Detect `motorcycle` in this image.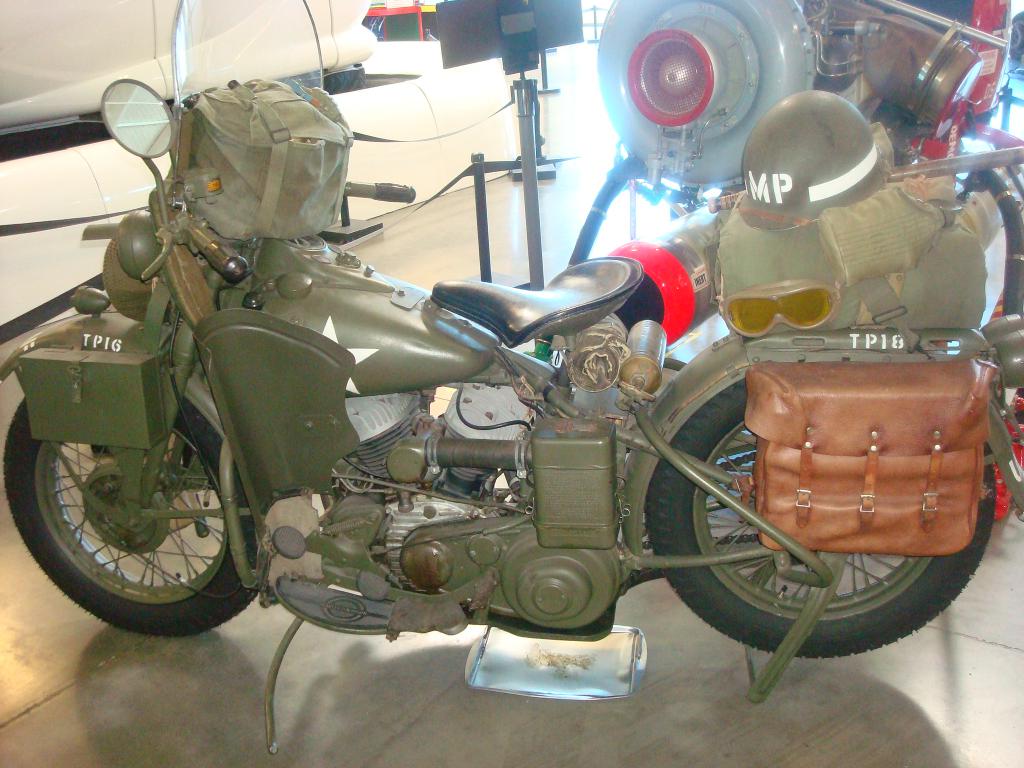
Detection: x1=3 y1=0 x2=1023 y2=708.
